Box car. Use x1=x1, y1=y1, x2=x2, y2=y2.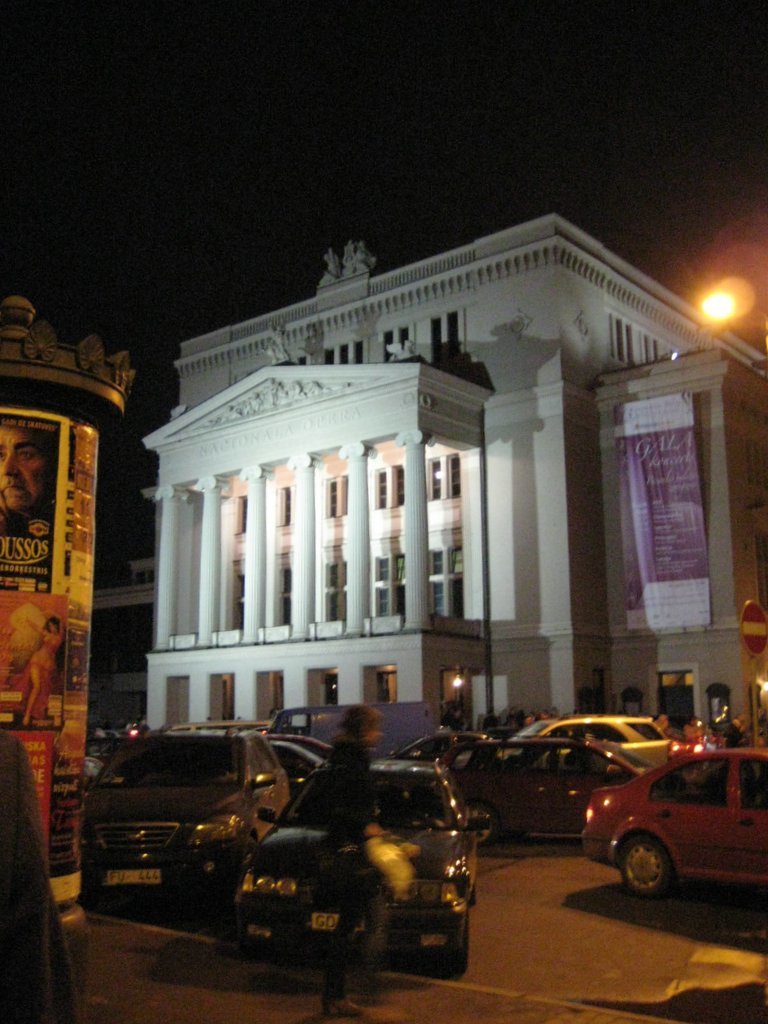
x1=268, y1=735, x2=319, y2=802.
